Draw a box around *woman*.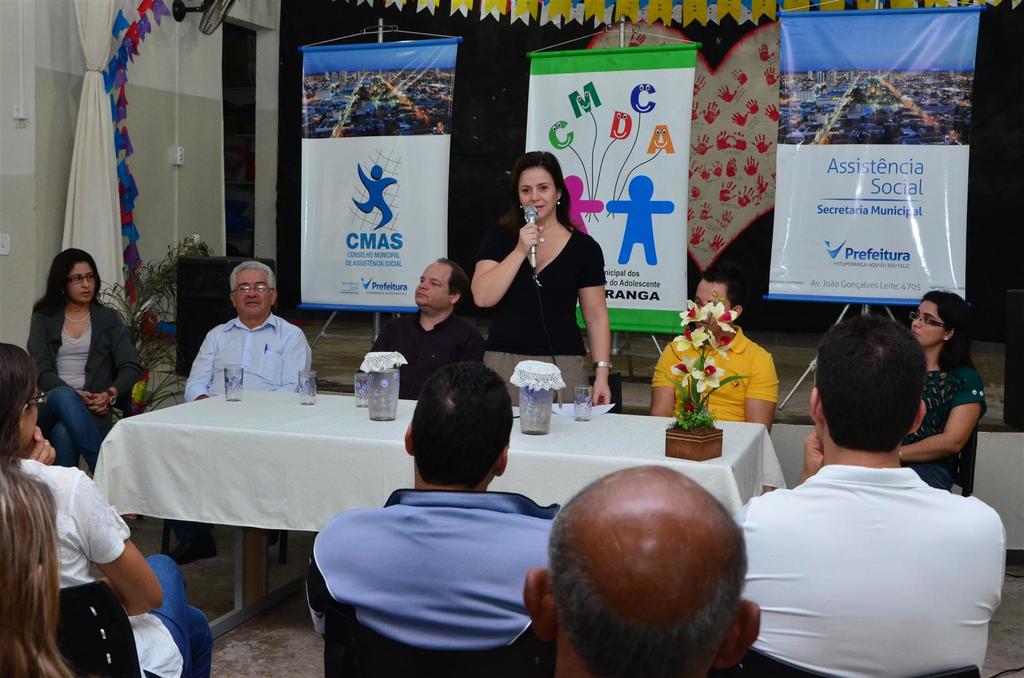
region(0, 478, 83, 677).
